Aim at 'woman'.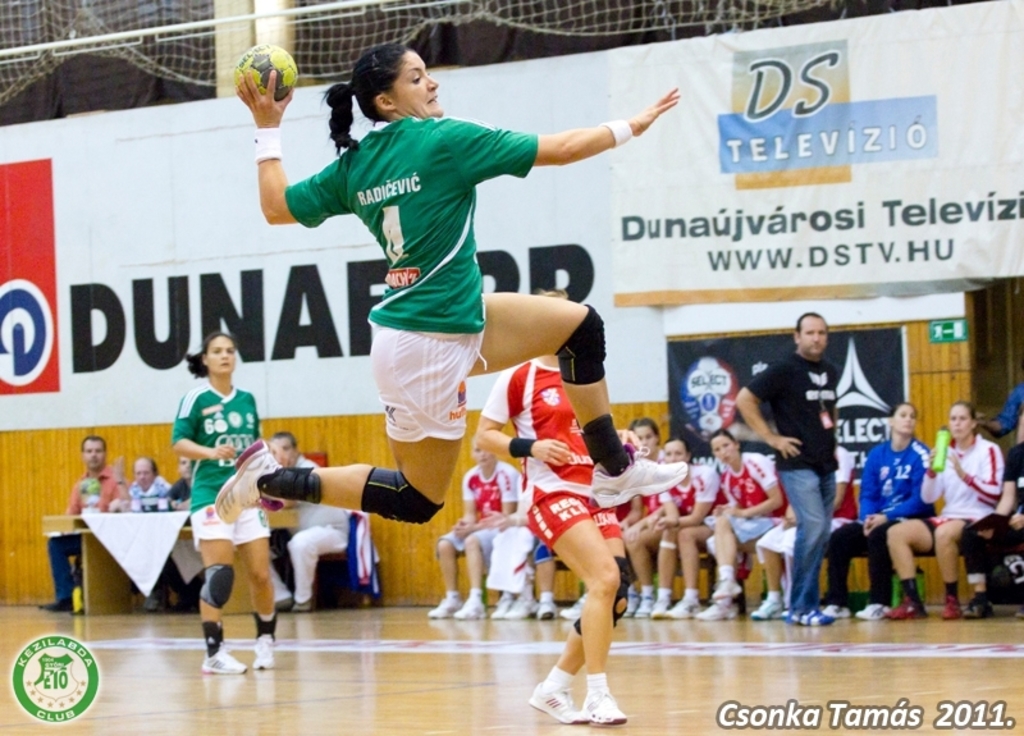
Aimed at x1=216 y1=40 x2=681 y2=524.
